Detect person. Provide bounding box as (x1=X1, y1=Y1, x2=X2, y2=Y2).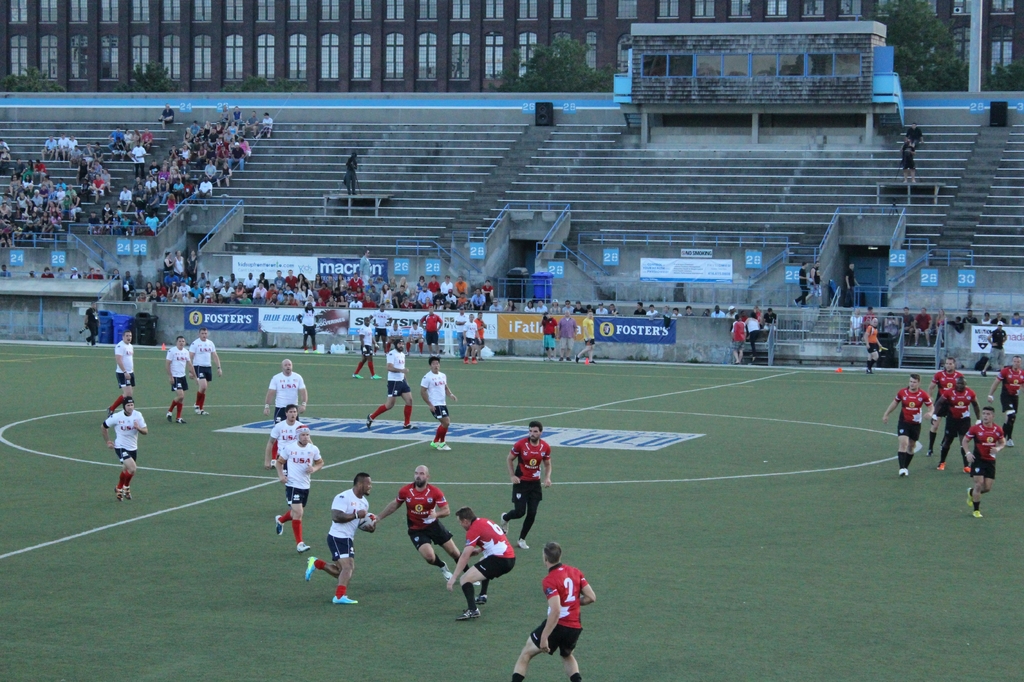
(x1=812, y1=262, x2=824, y2=298).
